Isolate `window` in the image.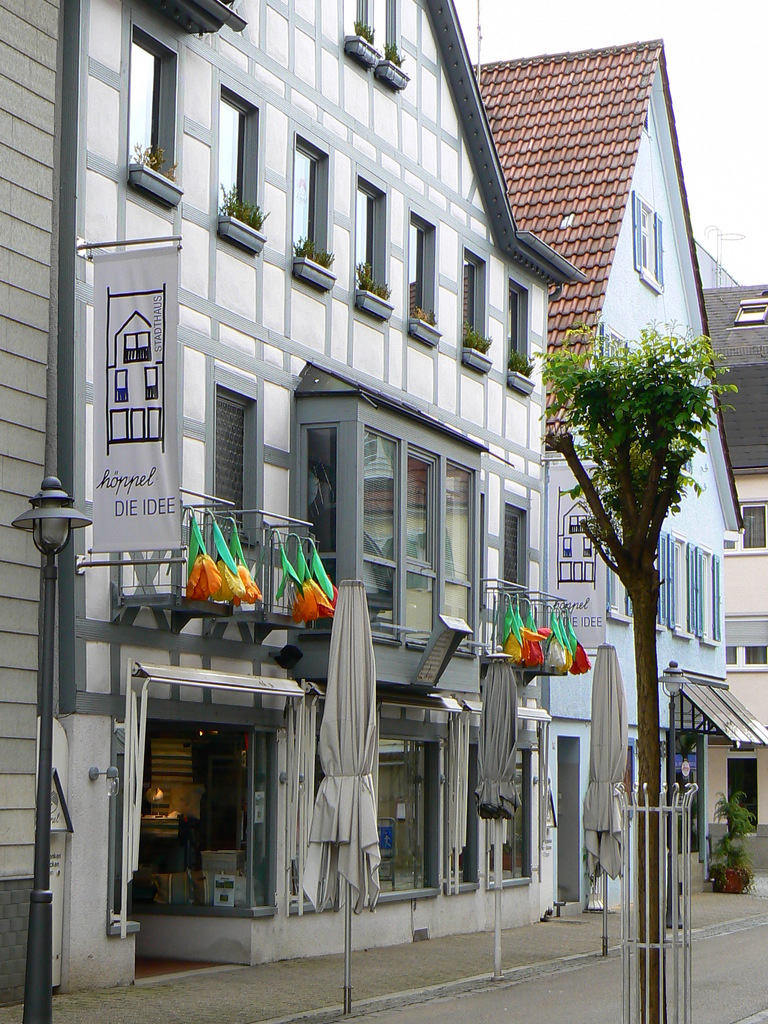
Isolated region: 607/543/621/627.
